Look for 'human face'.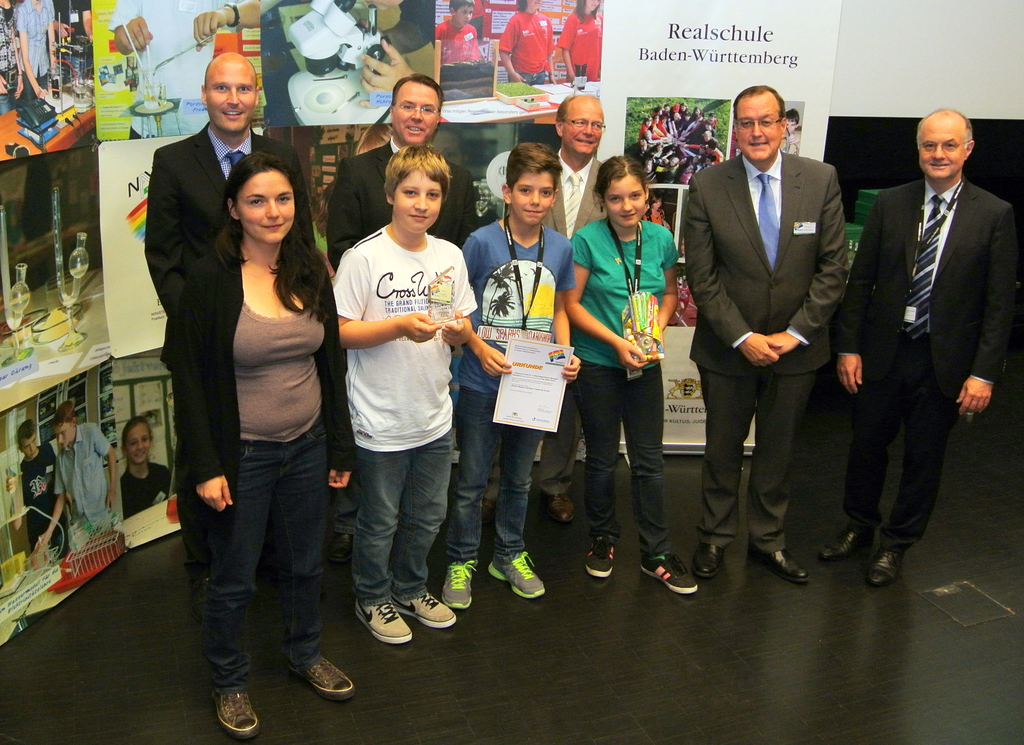
Found: <box>737,93,780,163</box>.
